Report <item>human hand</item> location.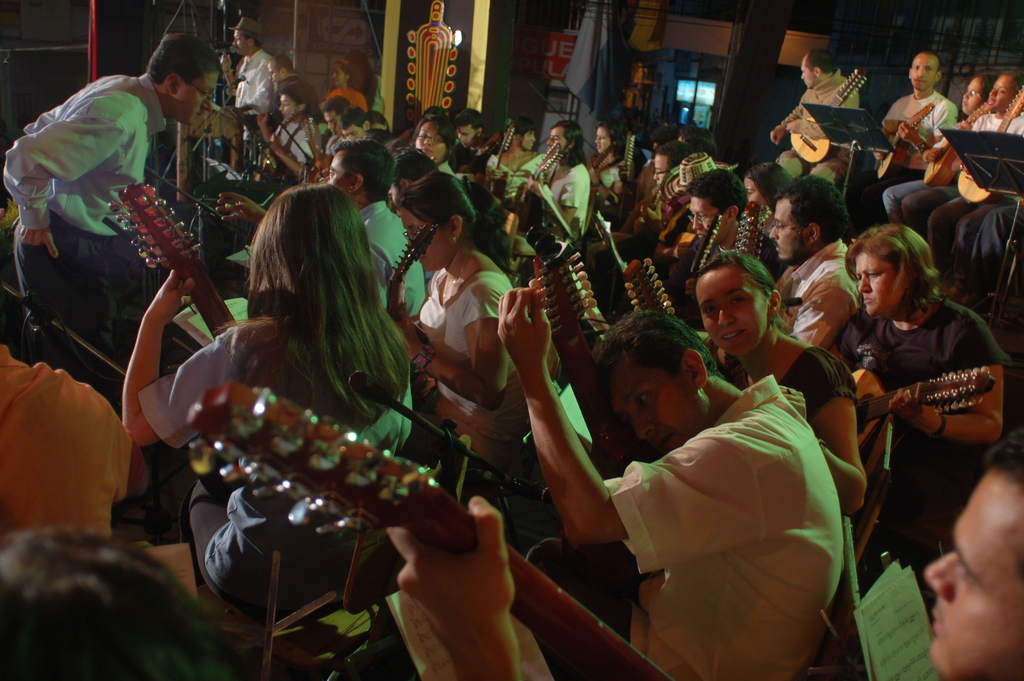
Report: <box>779,386,808,423</box>.
